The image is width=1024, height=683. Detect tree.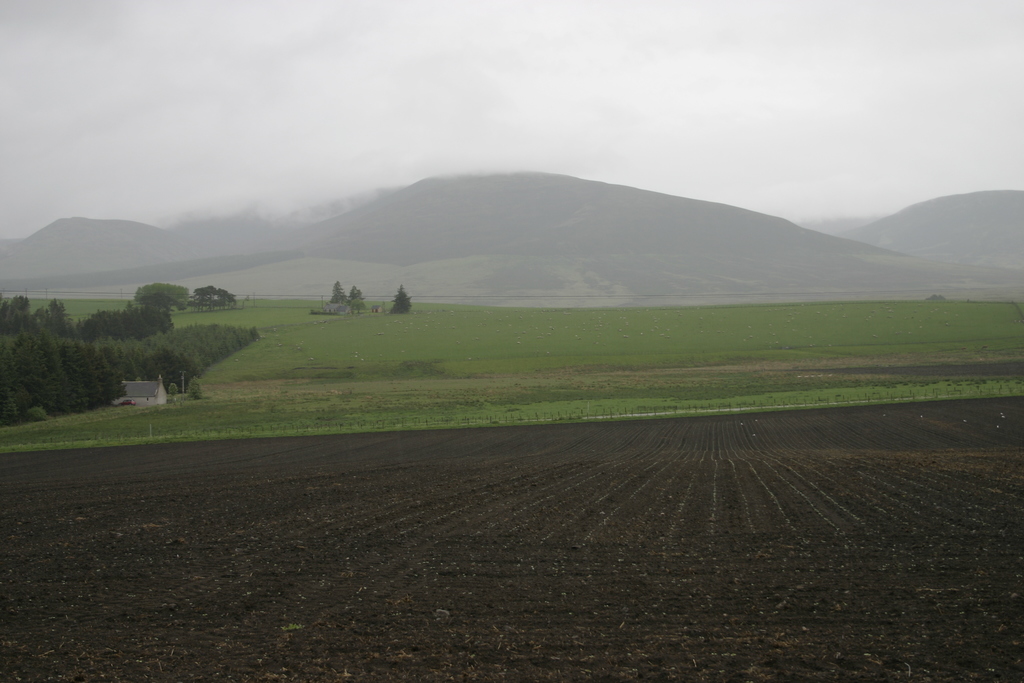
Detection: x1=390, y1=283, x2=410, y2=314.
